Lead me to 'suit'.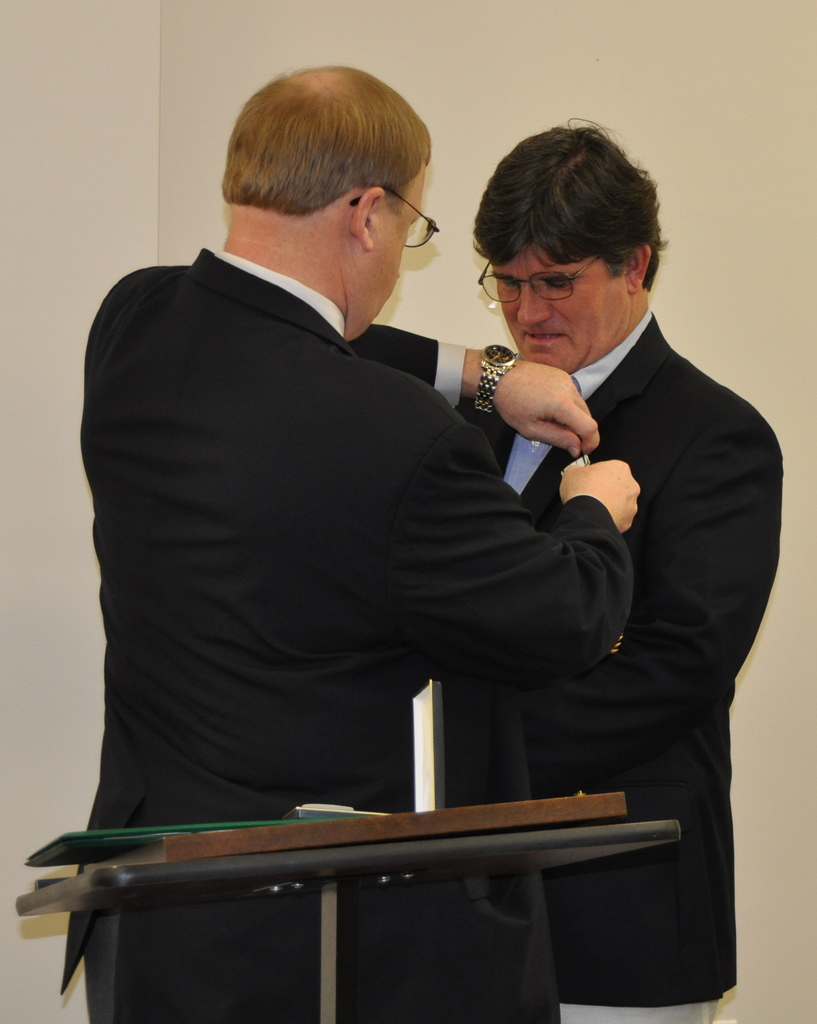
Lead to rect(58, 246, 642, 1023).
